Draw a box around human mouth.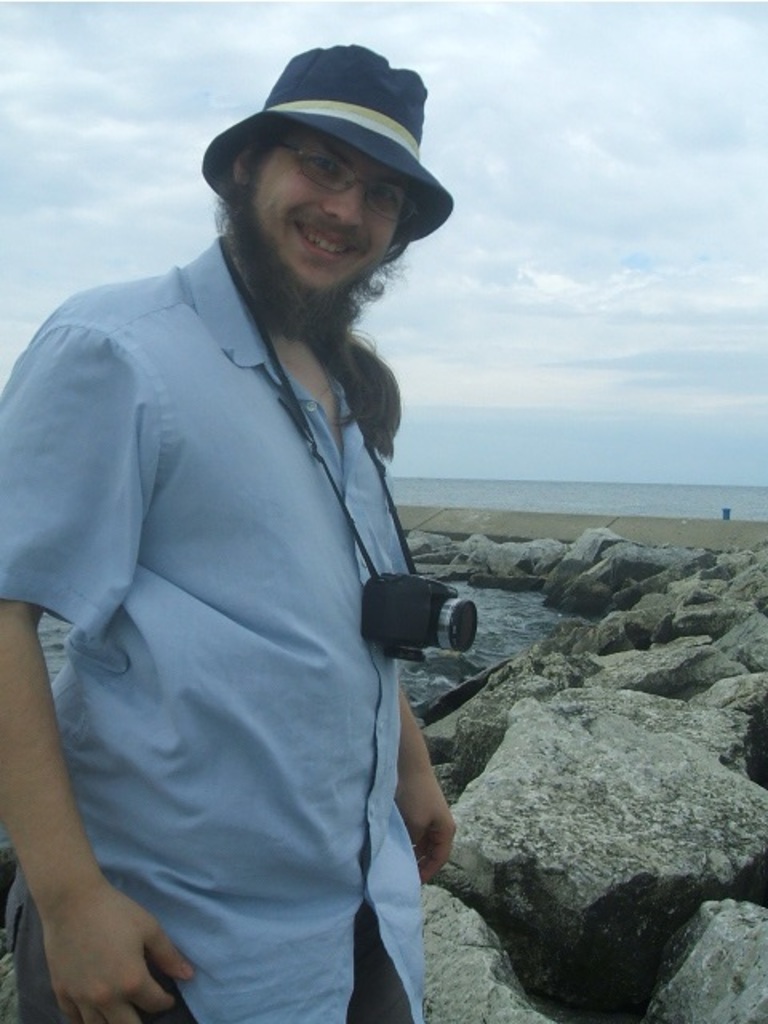
(left=296, top=224, right=354, bottom=262).
